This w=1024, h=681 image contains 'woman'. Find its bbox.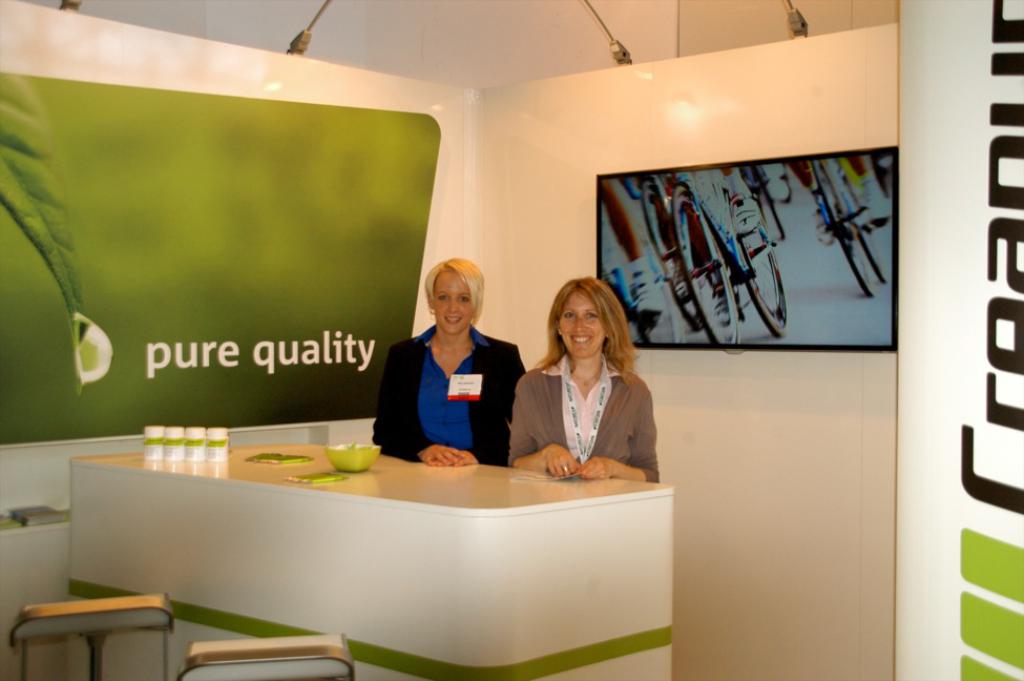
[x1=511, y1=276, x2=660, y2=481].
